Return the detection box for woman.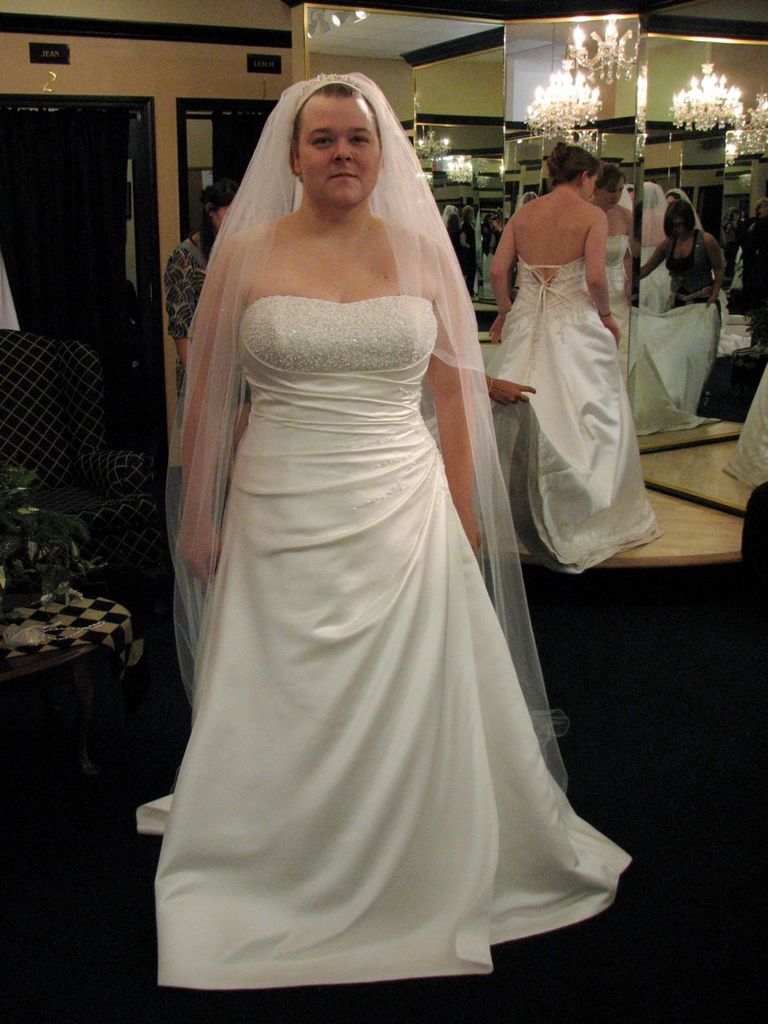
{"left": 584, "top": 158, "right": 705, "bottom": 436}.
